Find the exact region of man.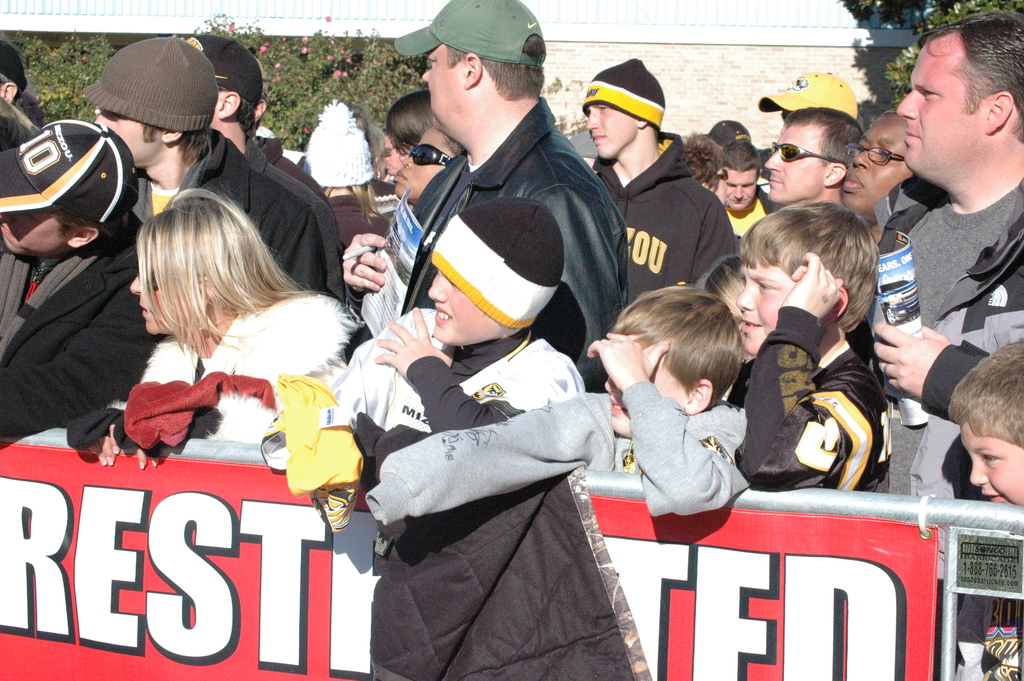
Exact region: <region>180, 32, 326, 201</region>.
